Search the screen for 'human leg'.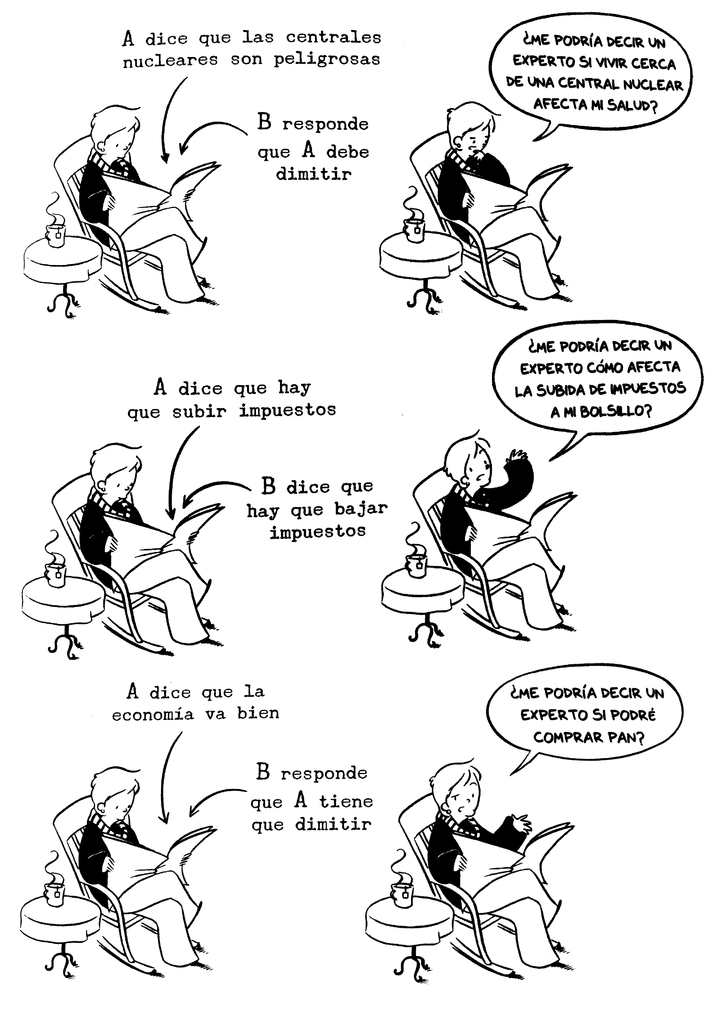
Found at 109, 202, 209, 260.
